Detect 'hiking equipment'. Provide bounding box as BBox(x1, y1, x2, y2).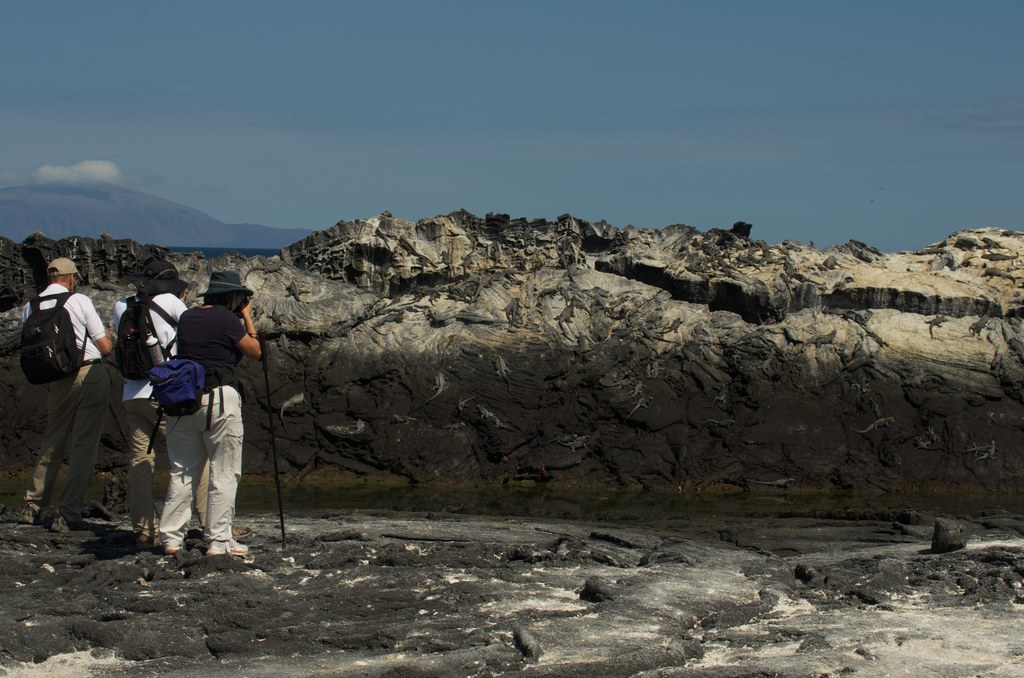
BBox(250, 327, 289, 550).
